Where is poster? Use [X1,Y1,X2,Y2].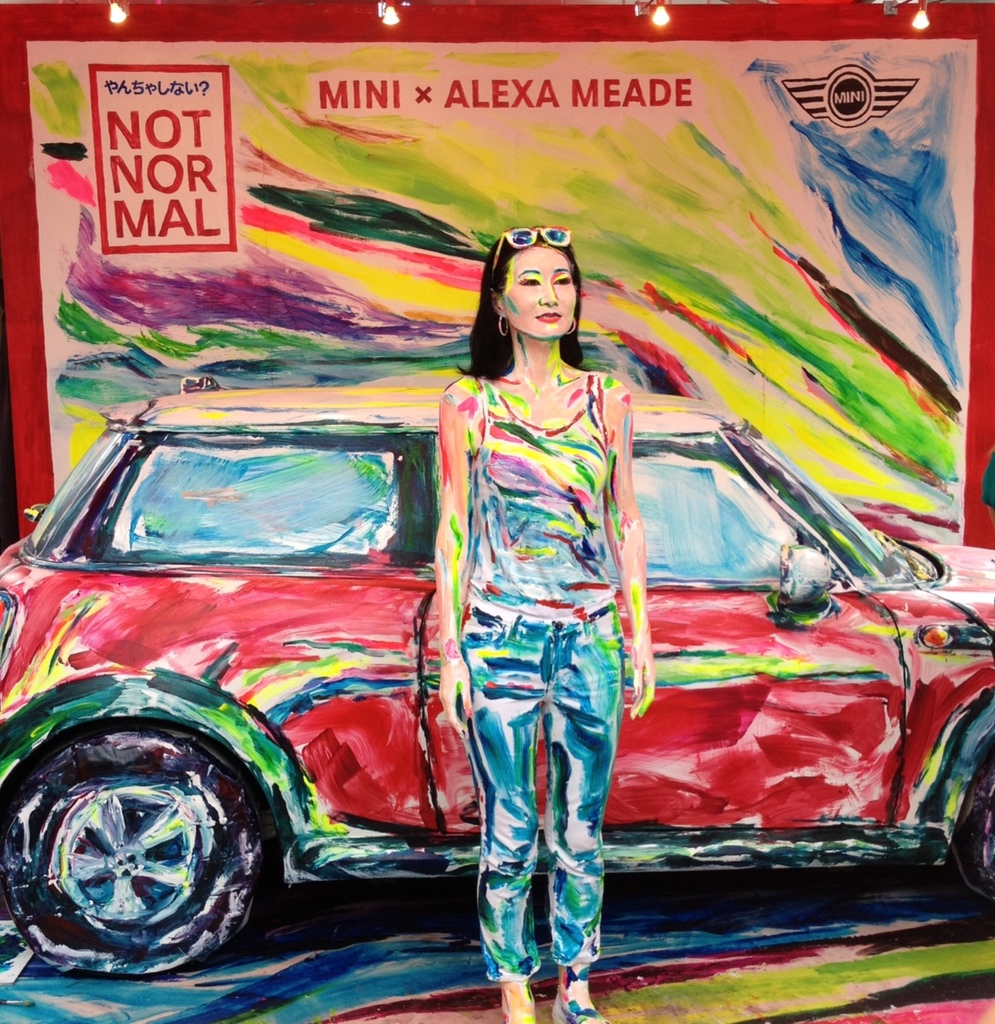
[0,3,994,1023].
